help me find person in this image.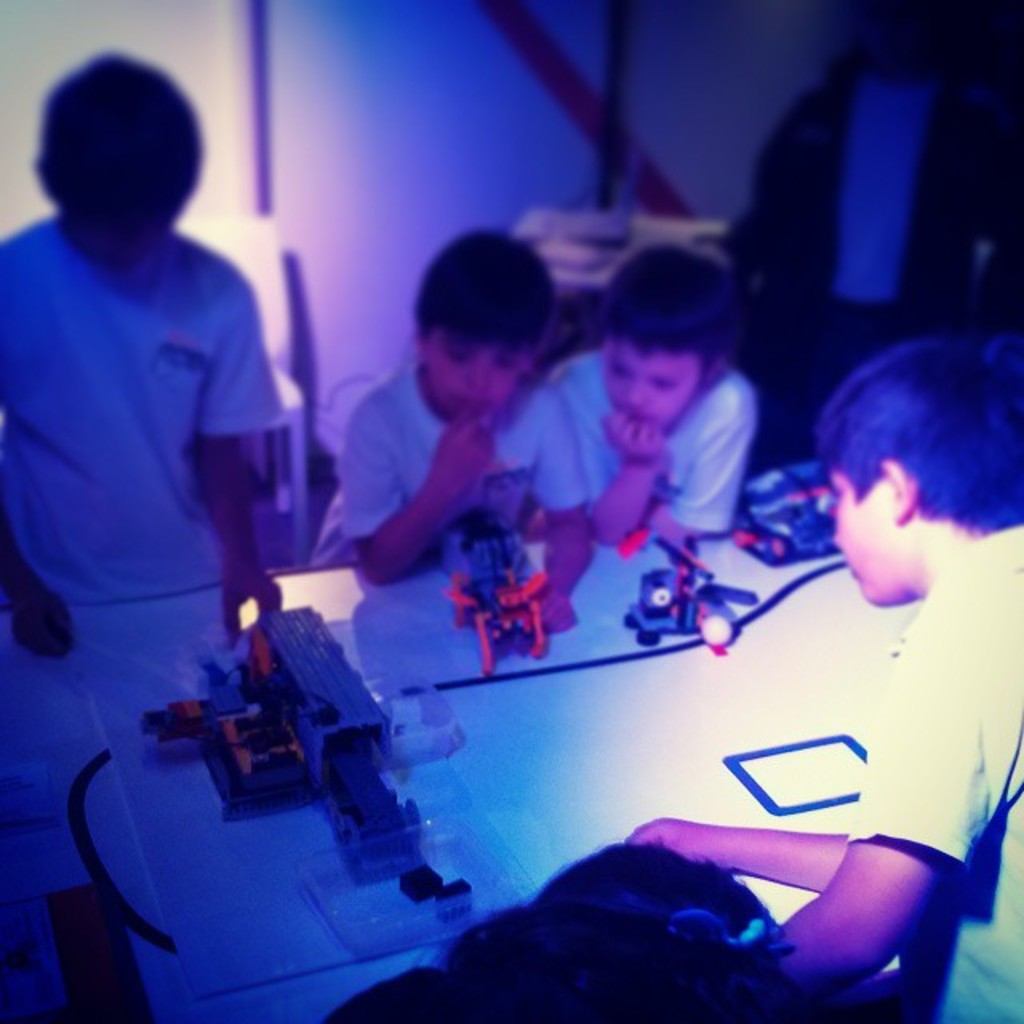
Found it: region(0, 53, 298, 650).
